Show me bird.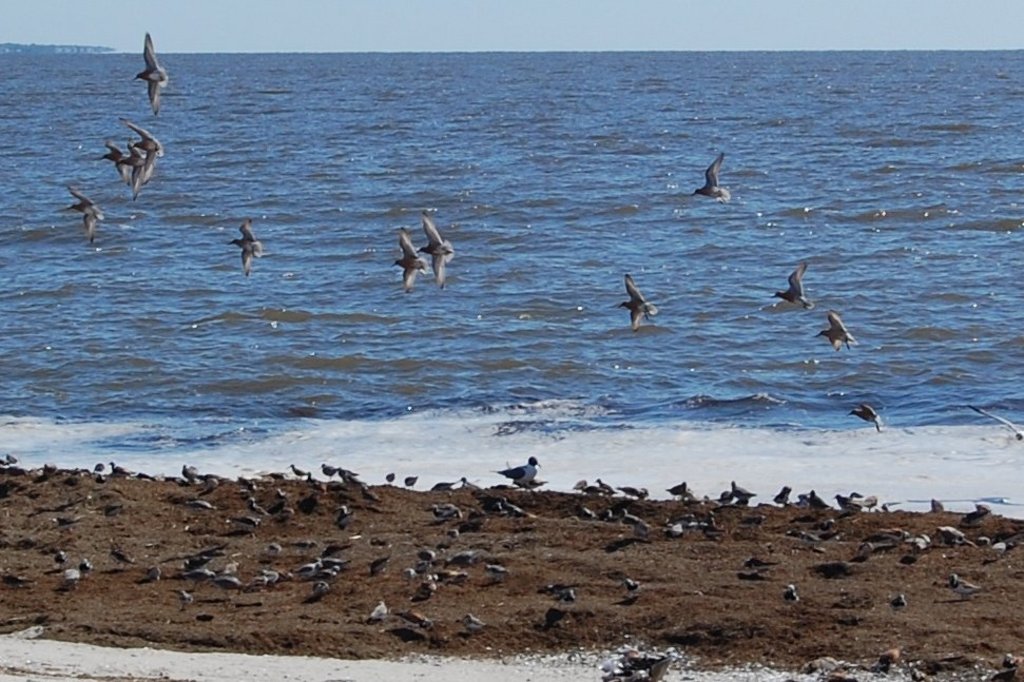
bird is here: x1=614 y1=265 x2=675 y2=325.
